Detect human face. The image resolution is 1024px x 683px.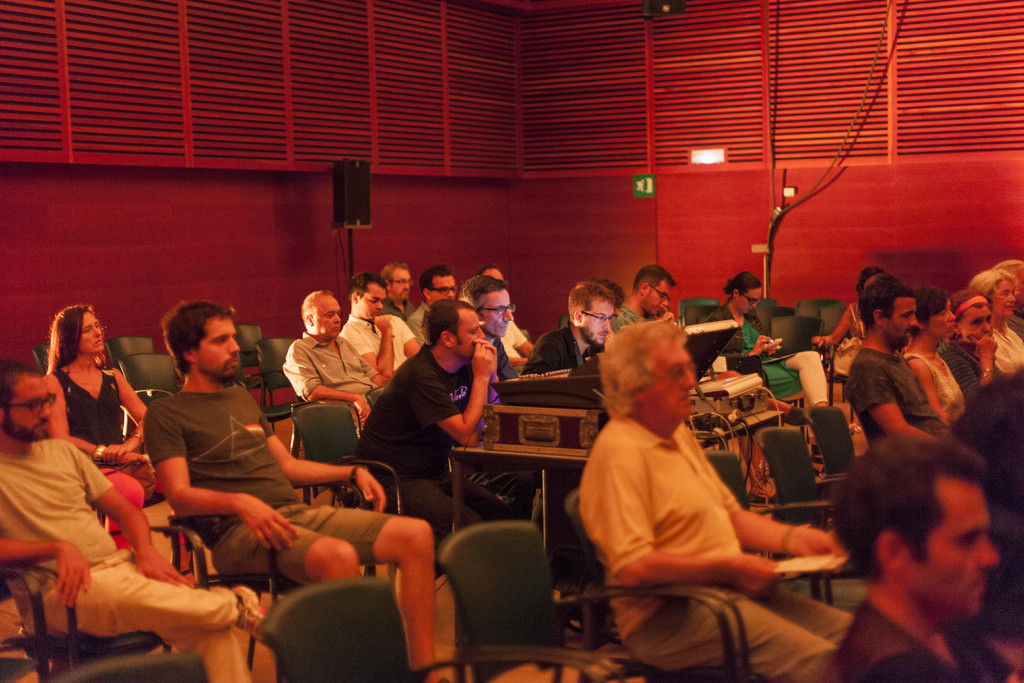
BBox(931, 309, 952, 336).
